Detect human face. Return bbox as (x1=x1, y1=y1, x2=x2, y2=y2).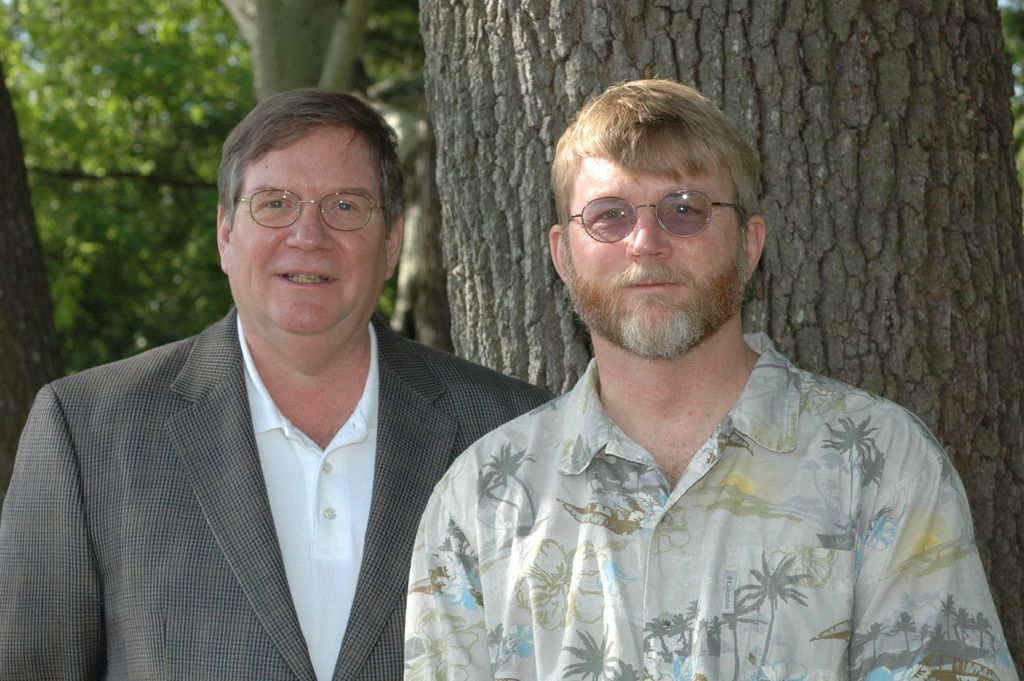
(x1=227, y1=119, x2=384, y2=331).
